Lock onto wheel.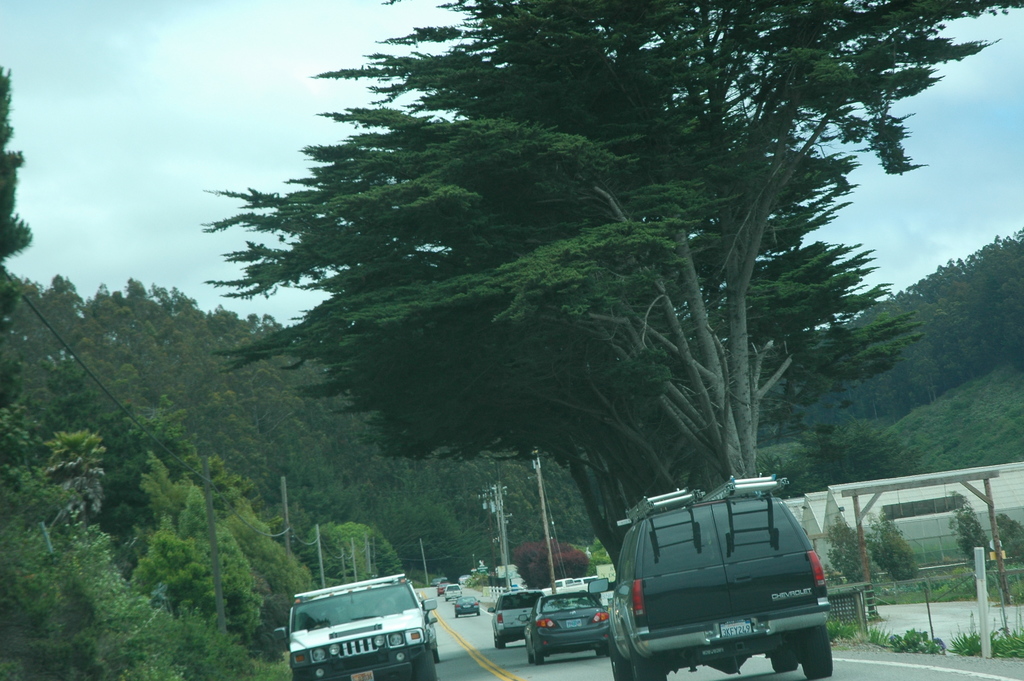
Locked: x1=535, y1=649, x2=543, y2=665.
